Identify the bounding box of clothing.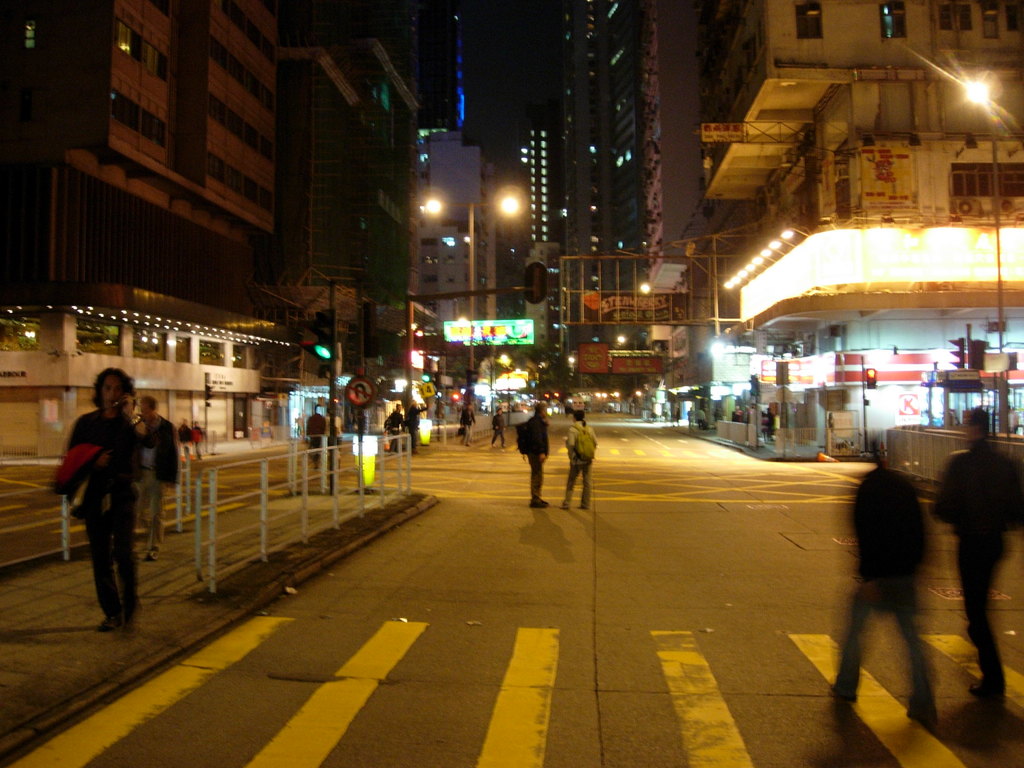
<region>399, 408, 419, 450</region>.
